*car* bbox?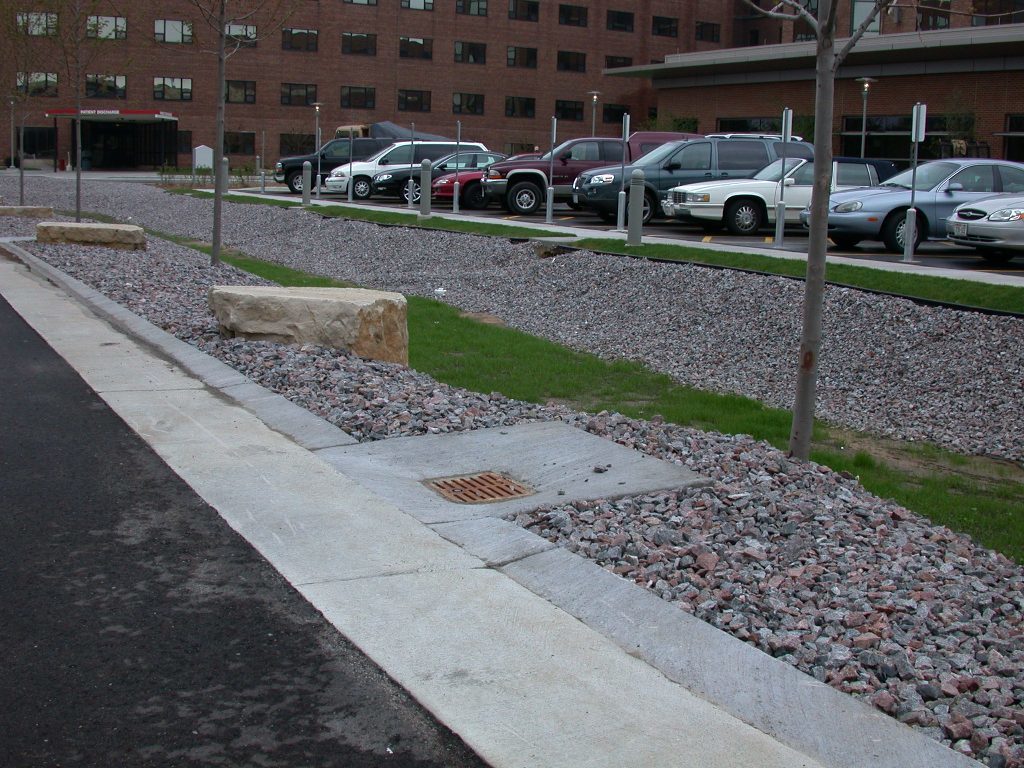
l=639, t=134, r=846, b=223
